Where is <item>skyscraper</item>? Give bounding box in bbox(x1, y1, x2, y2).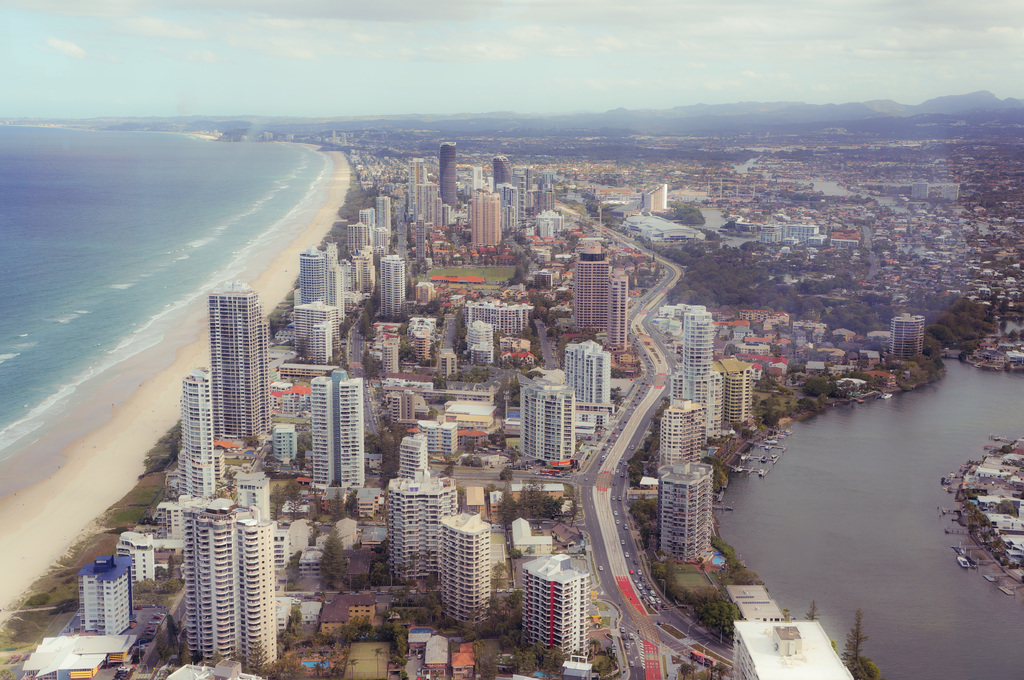
bbox(412, 186, 438, 225).
